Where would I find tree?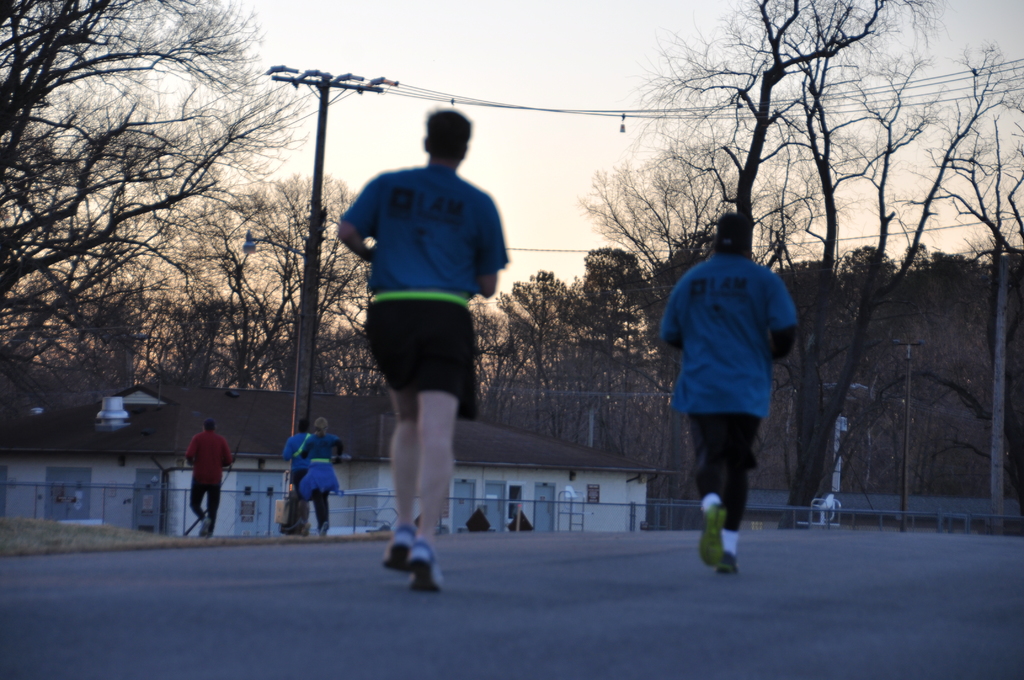
At {"left": 0, "top": 0, "right": 312, "bottom": 382}.
